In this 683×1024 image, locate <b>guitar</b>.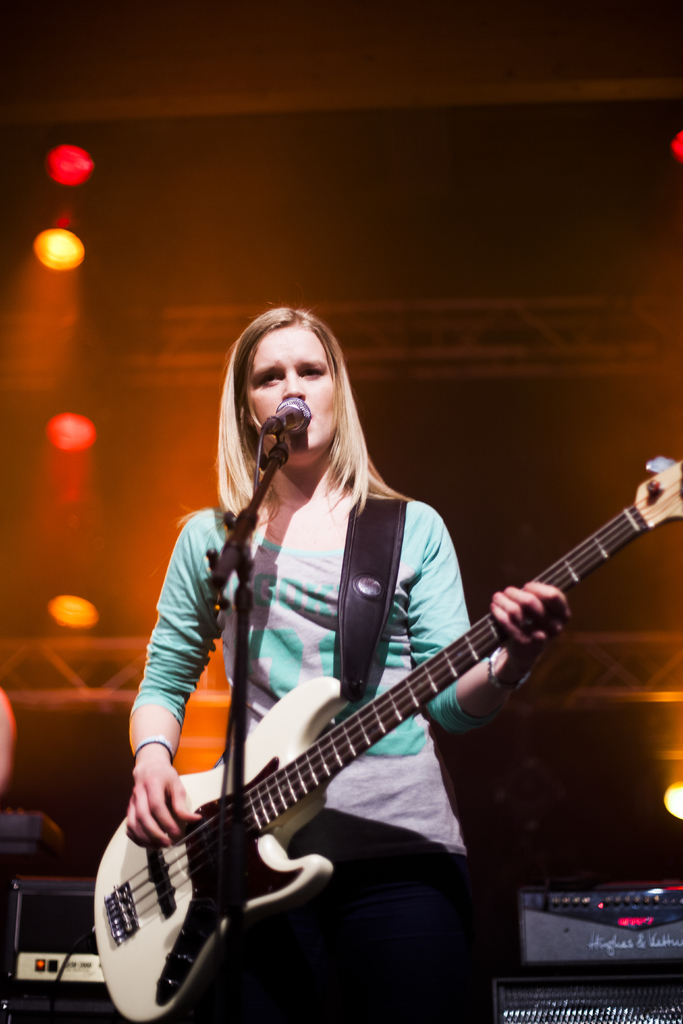
Bounding box: bbox=[90, 499, 666, 988].
